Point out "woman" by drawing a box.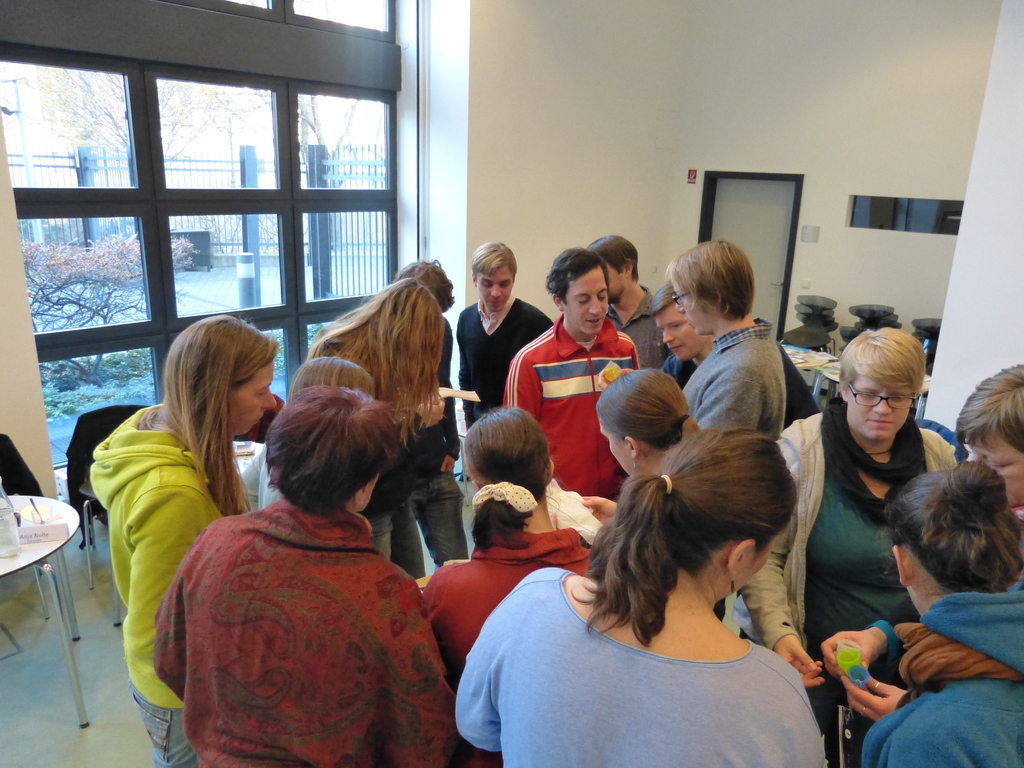
region(97, 305, 292, 721).
